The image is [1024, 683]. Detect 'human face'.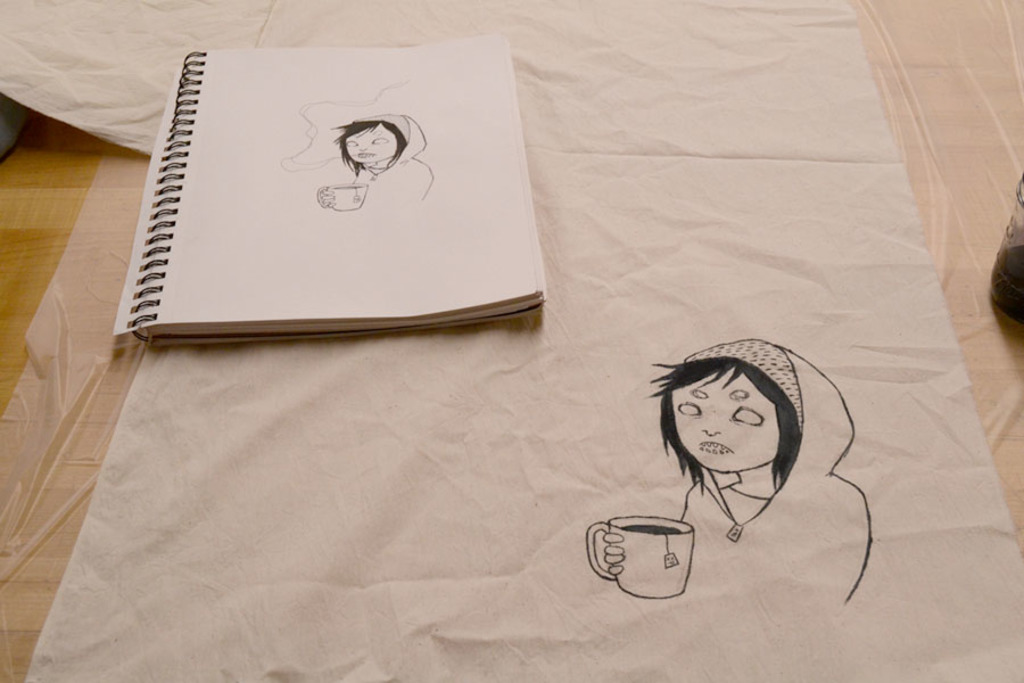
Detection: bbox=(344, 125, 396, 167).
